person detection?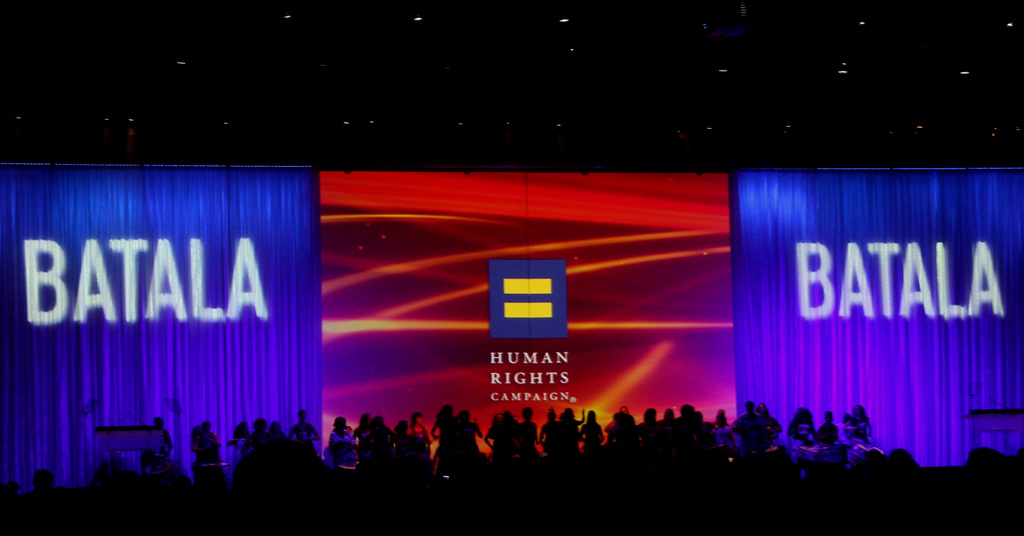
(190,420,231,471)
